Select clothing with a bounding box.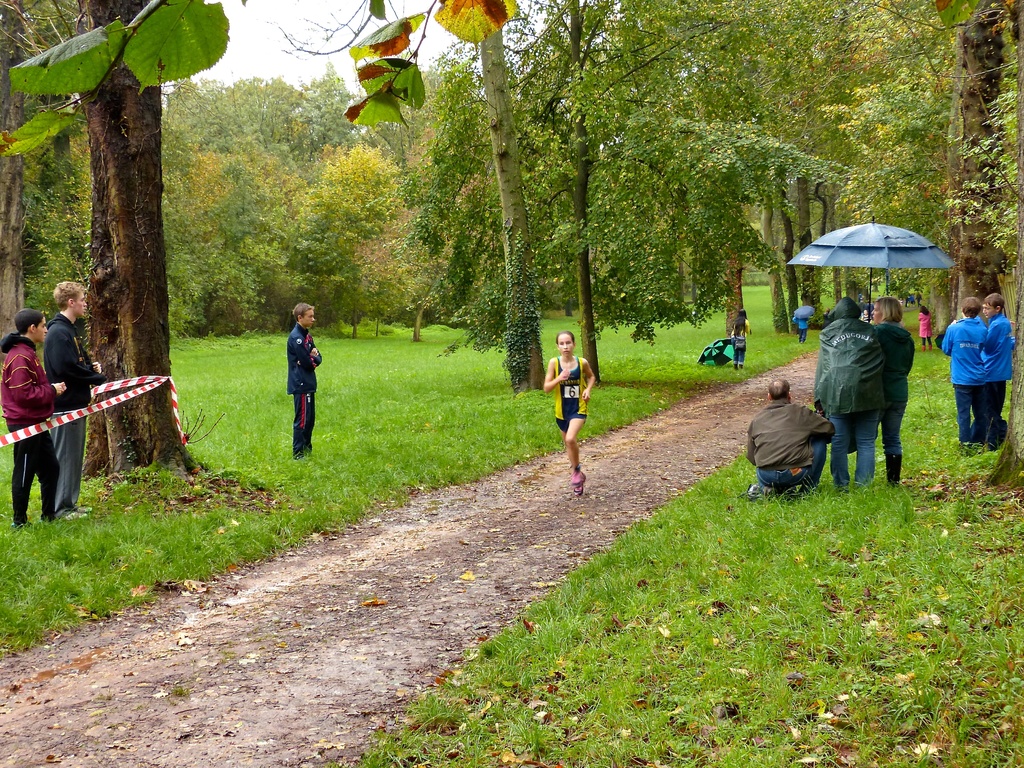
Rect(36, 314, 108, 528).
